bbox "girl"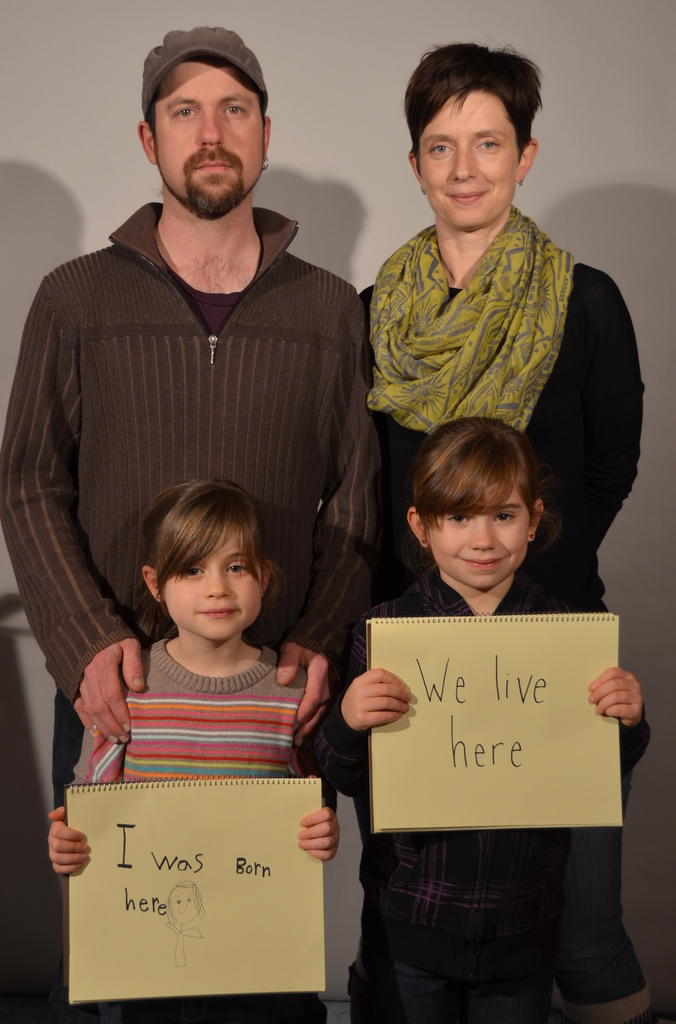
311/416/652/1023
